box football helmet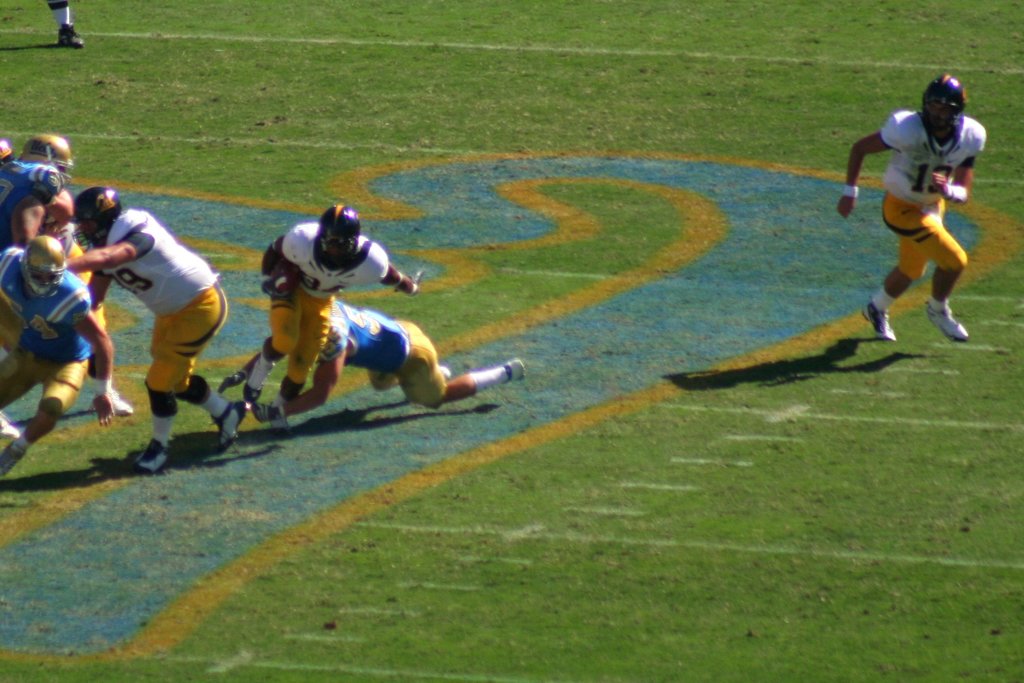
(left=17, top=128, right=80, bottom=188)
